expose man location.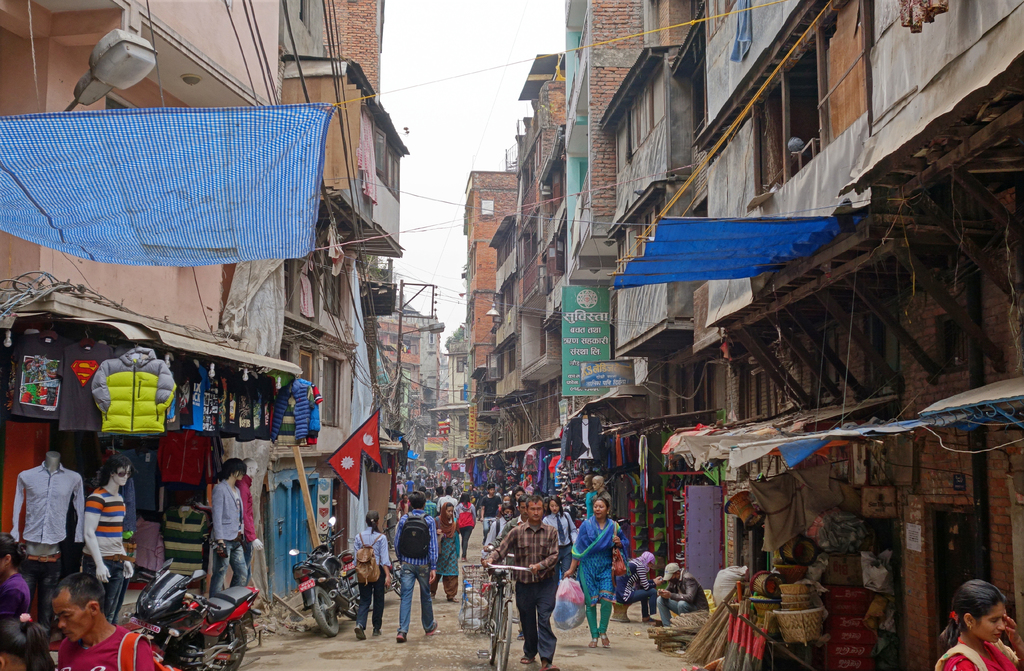
Exposed at <box>15,453,86,620</box>.
